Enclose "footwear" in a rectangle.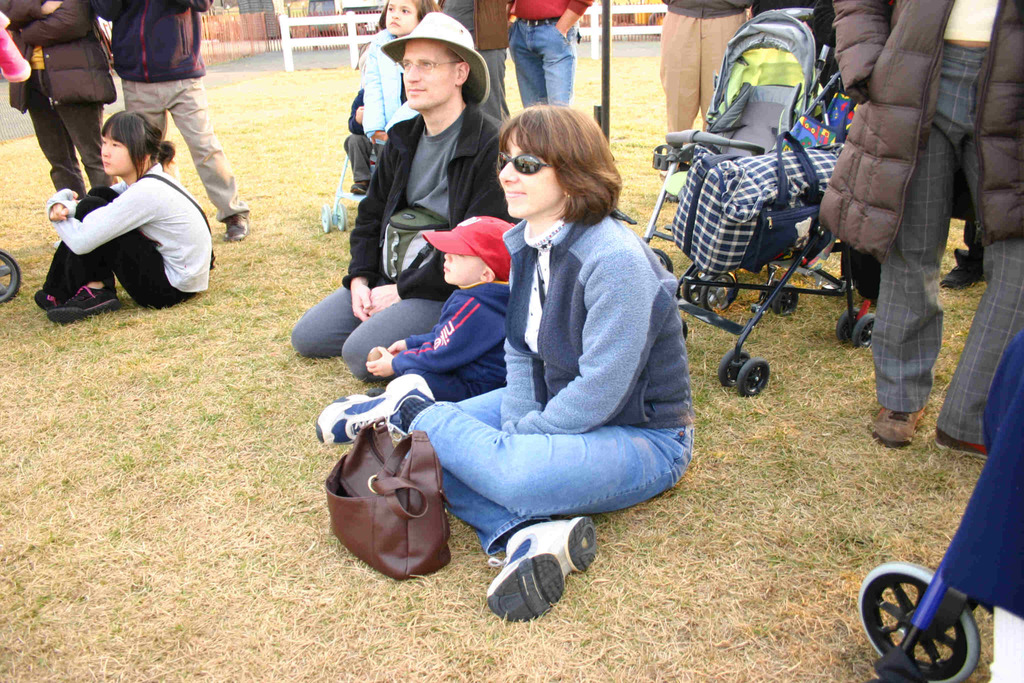
select_region(315, 373, 437, 445).
